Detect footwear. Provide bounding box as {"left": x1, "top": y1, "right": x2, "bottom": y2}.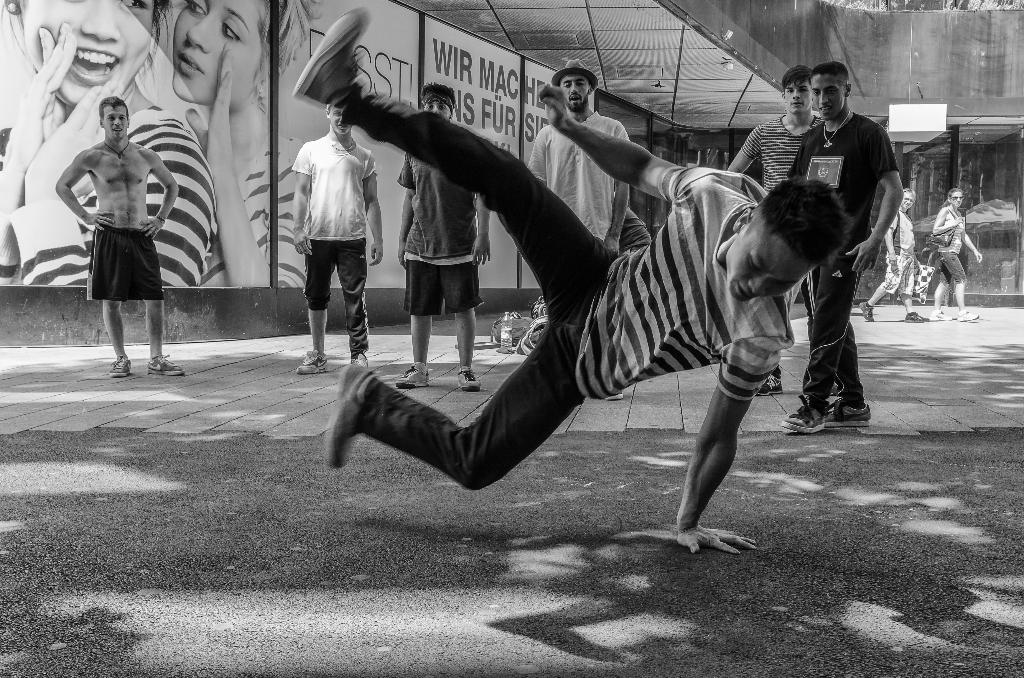
{"left": 458, "top": 367, "right": 484, "bottom": 386}.
